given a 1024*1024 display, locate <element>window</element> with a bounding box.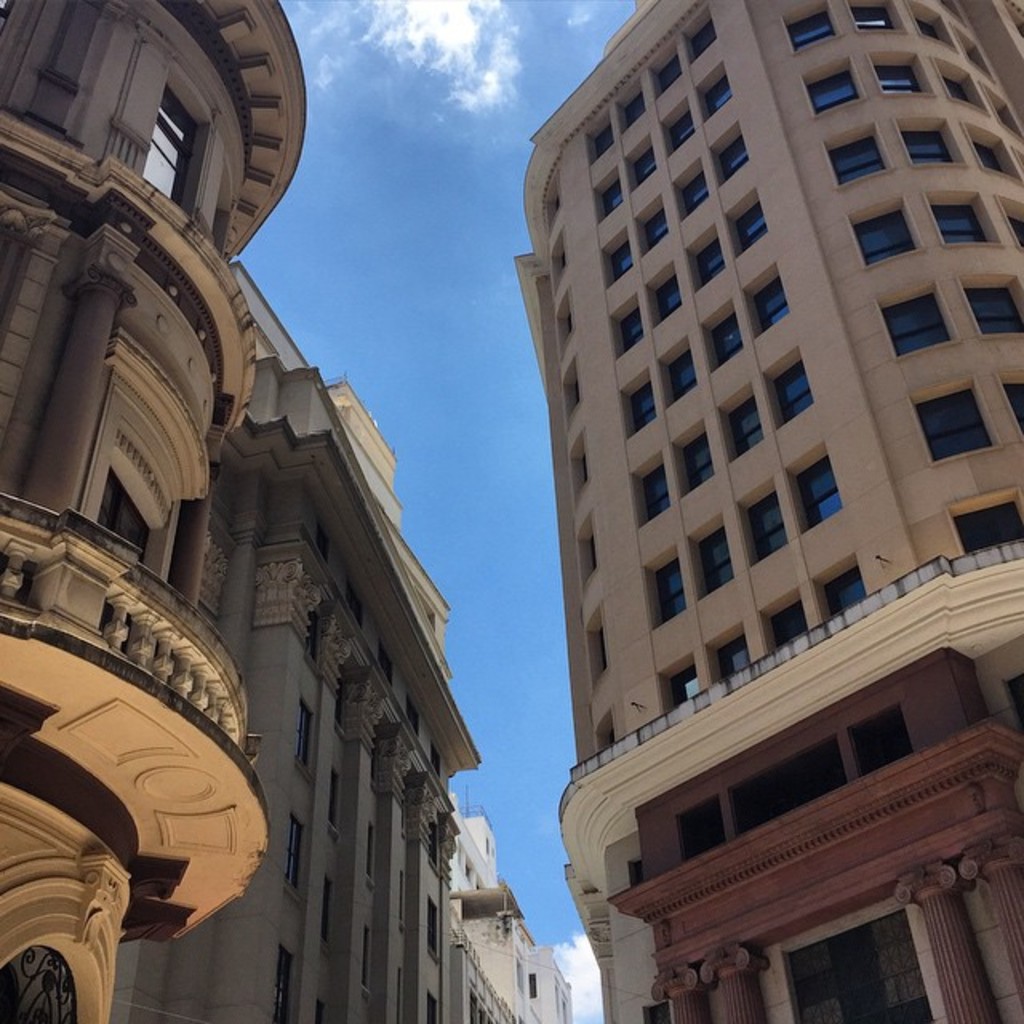
Located: box=[368, 816, 382, 883].
